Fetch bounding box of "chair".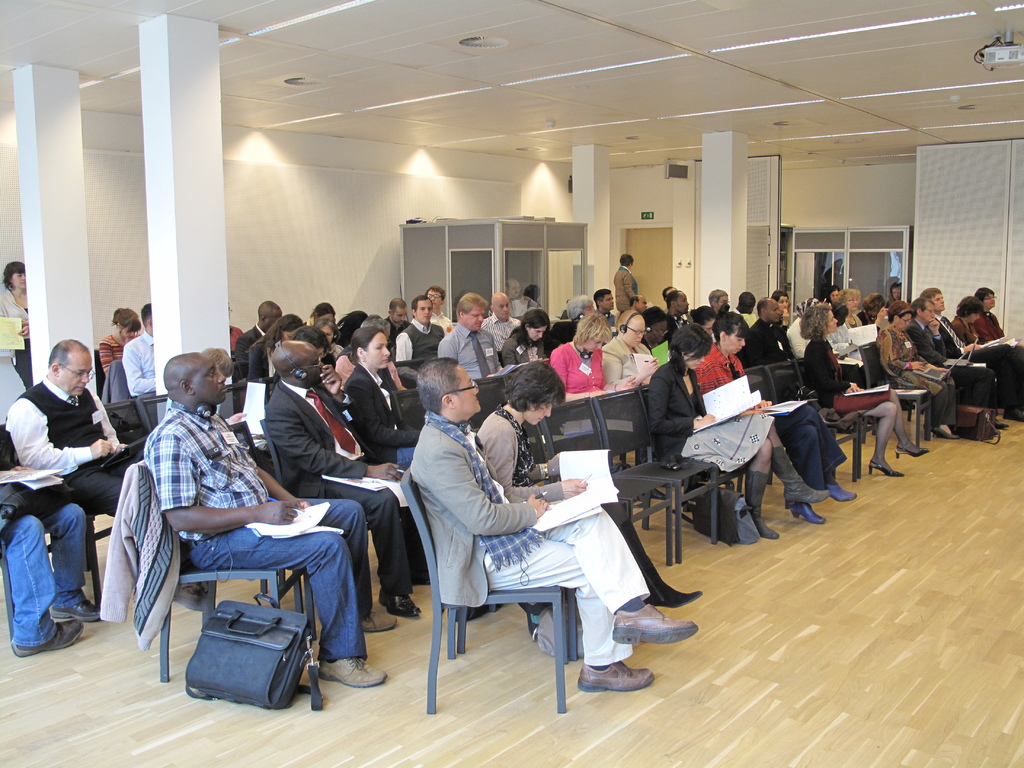
Bbox: <bbox>257, 427, 374, 611</bbox>.
